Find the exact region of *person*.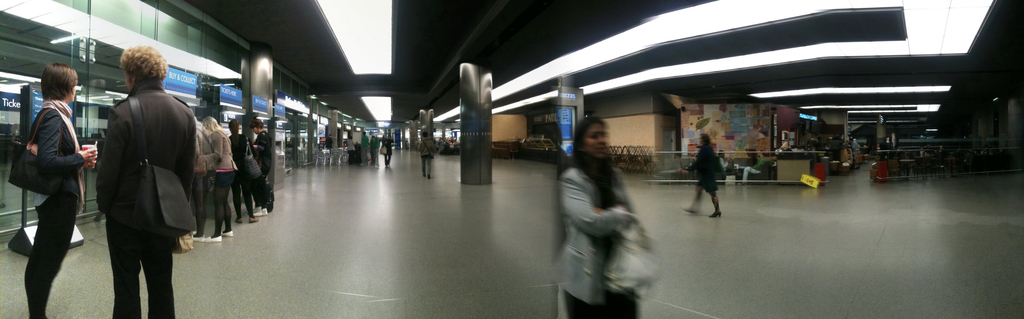
Exact region: <bbox>19, 63, 96, 315</bbox>.
